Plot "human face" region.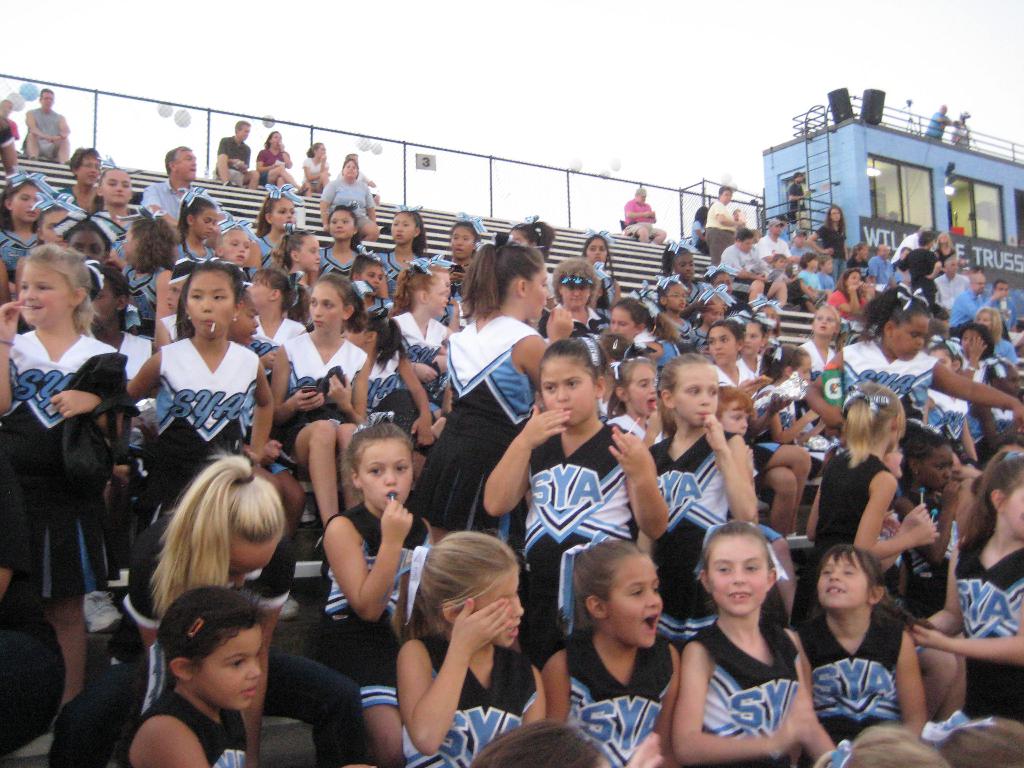
Plotted at 102, 171, 133, 204.
